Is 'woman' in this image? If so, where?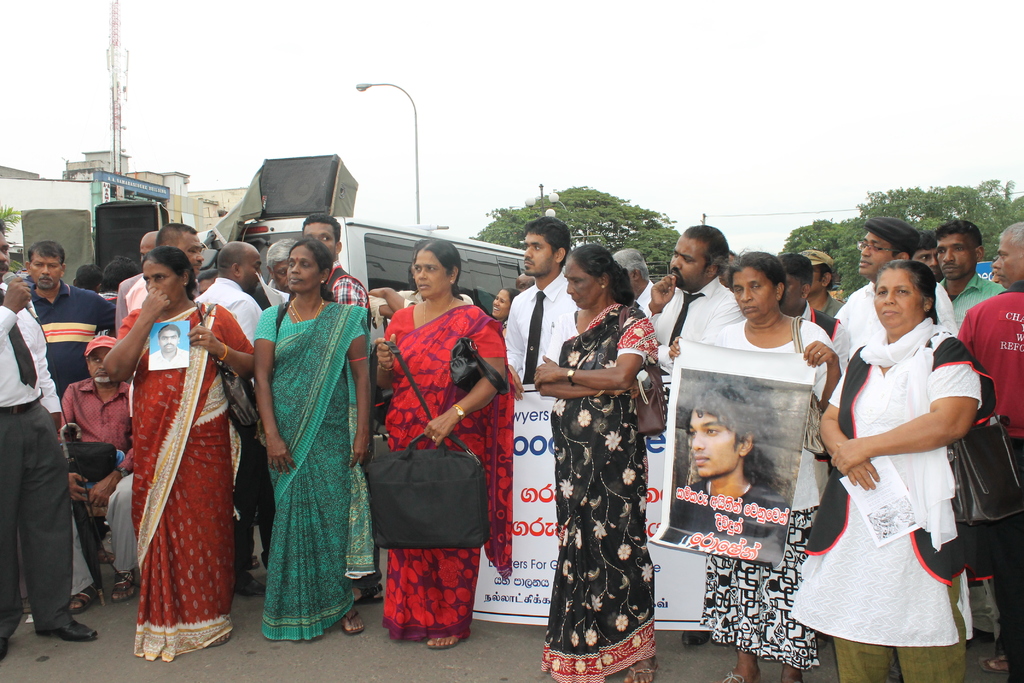
Yes, at l=104, t=251, r=257, b=668.
